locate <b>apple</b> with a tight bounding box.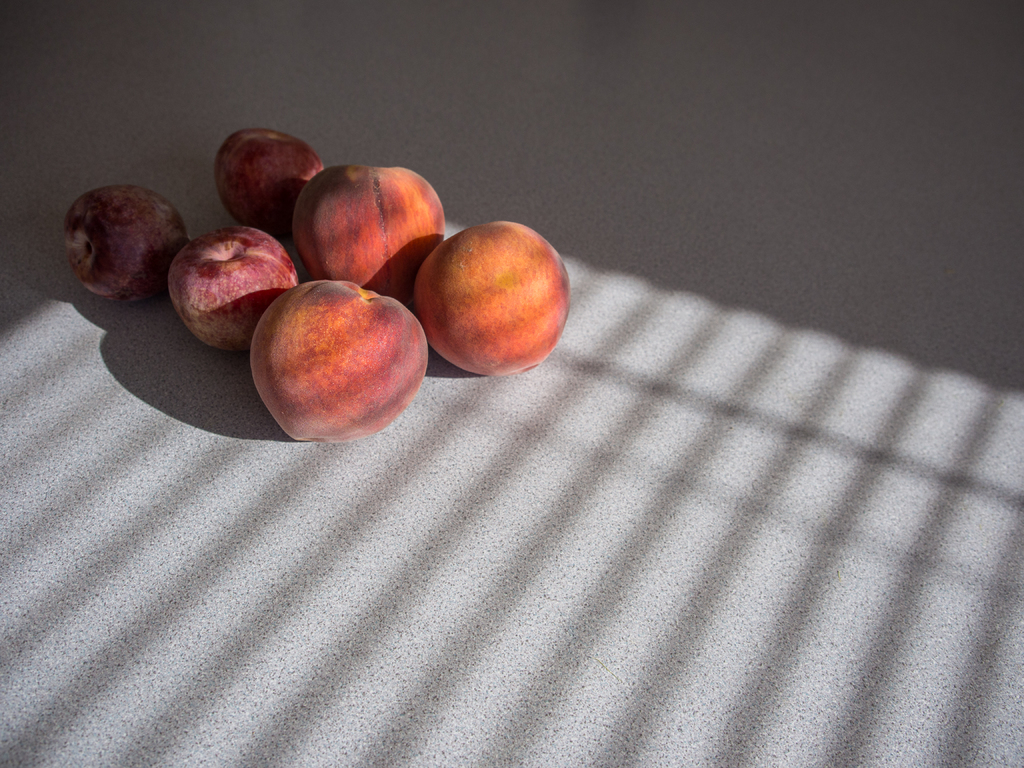
[164,227,302,352].
